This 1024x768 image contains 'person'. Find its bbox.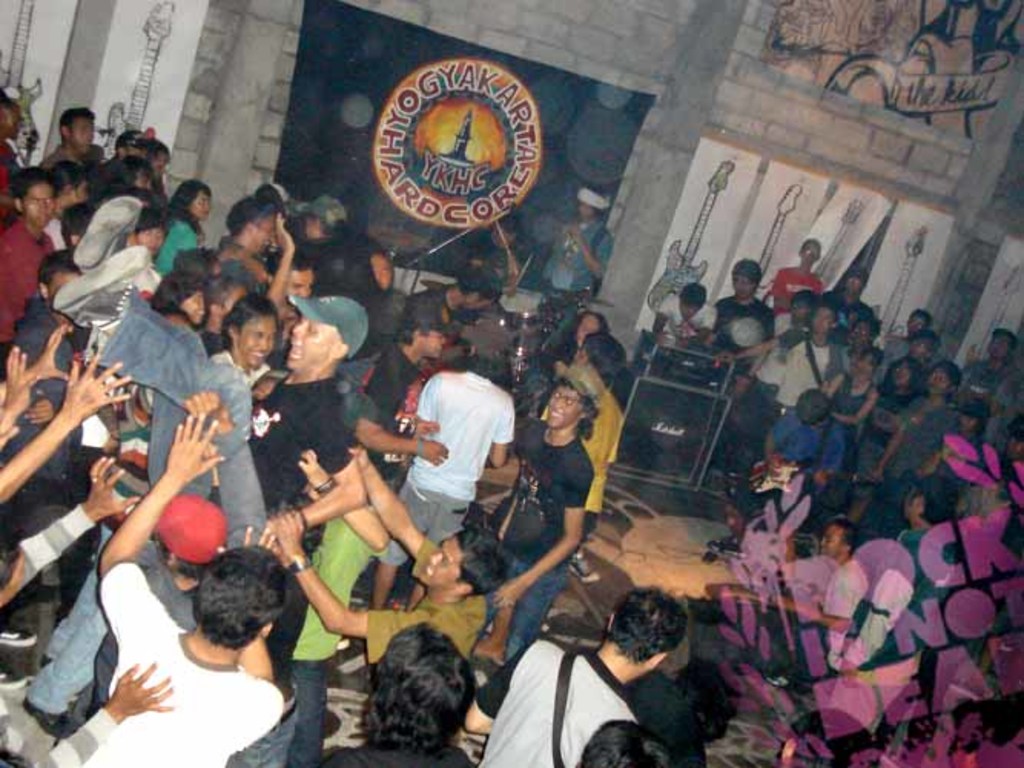
x1=935, y1=396, x2=972, y2=516.
